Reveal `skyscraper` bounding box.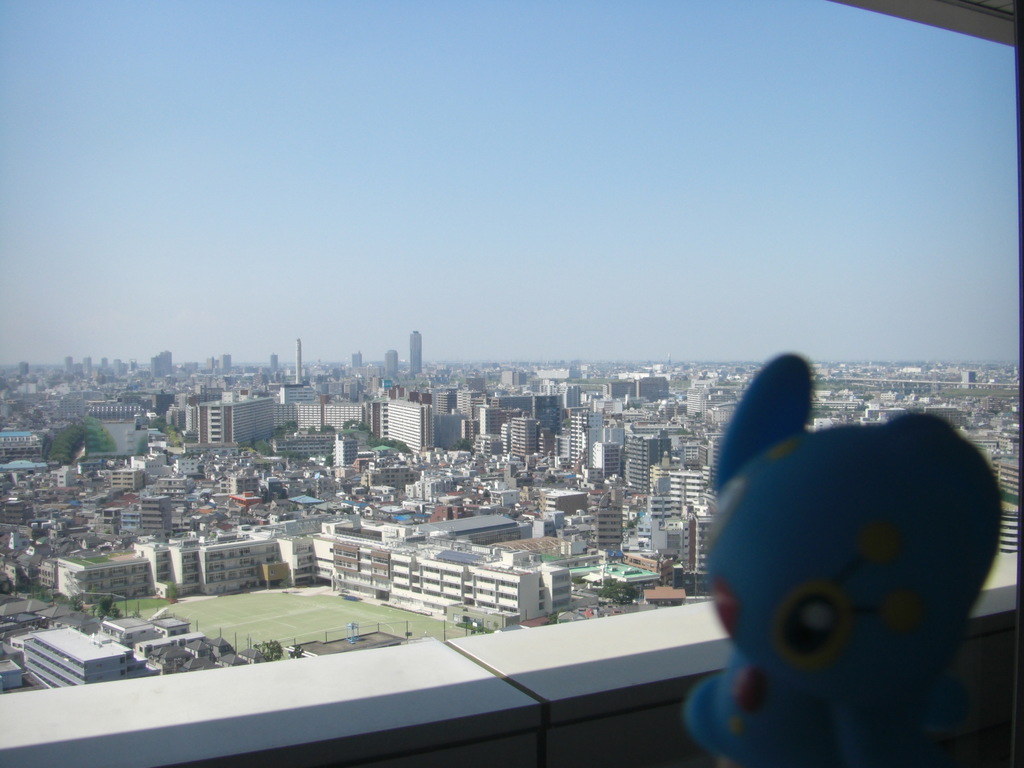
Revealed: (x1=300, y1=397, x2=374, y2=433).
